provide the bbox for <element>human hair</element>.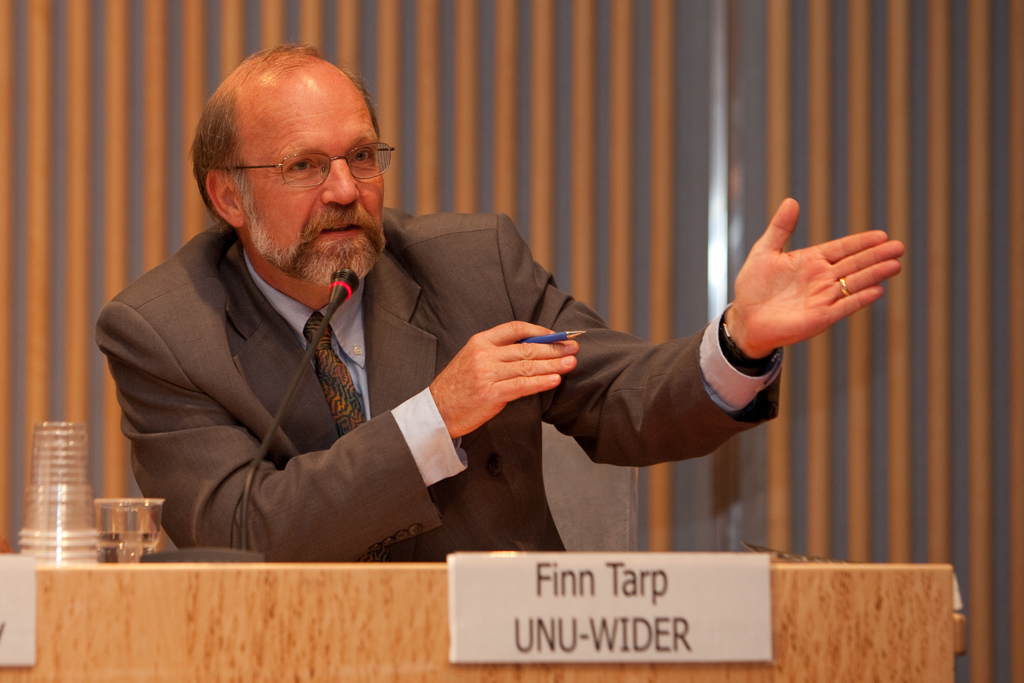
l=186, t=44, r=392, b=228.
